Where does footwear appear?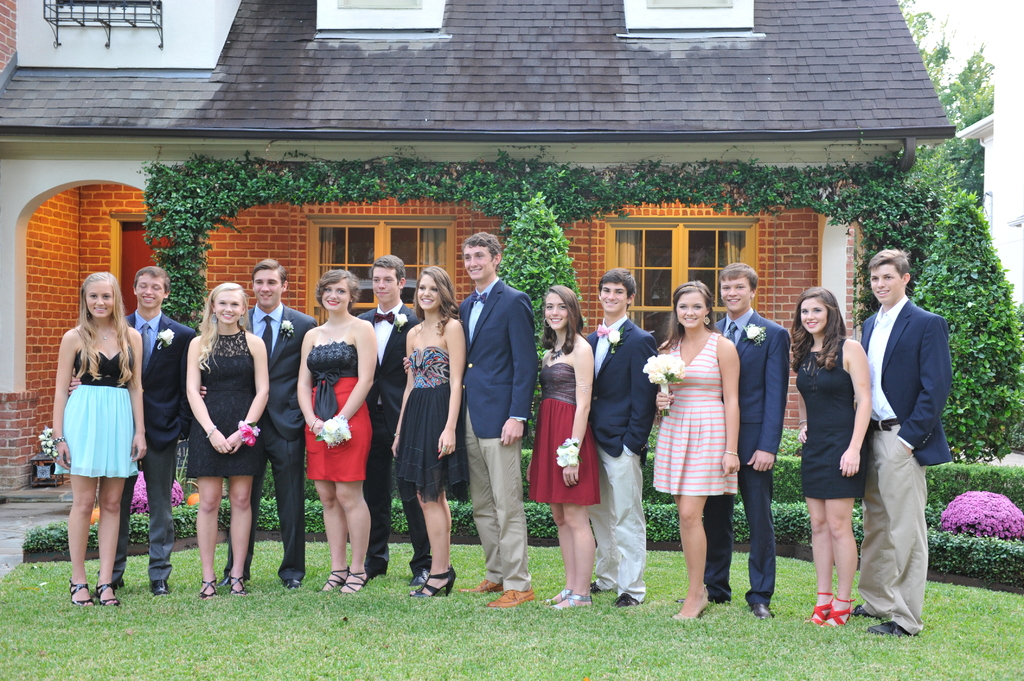
Appears at 798:593:832:627.
